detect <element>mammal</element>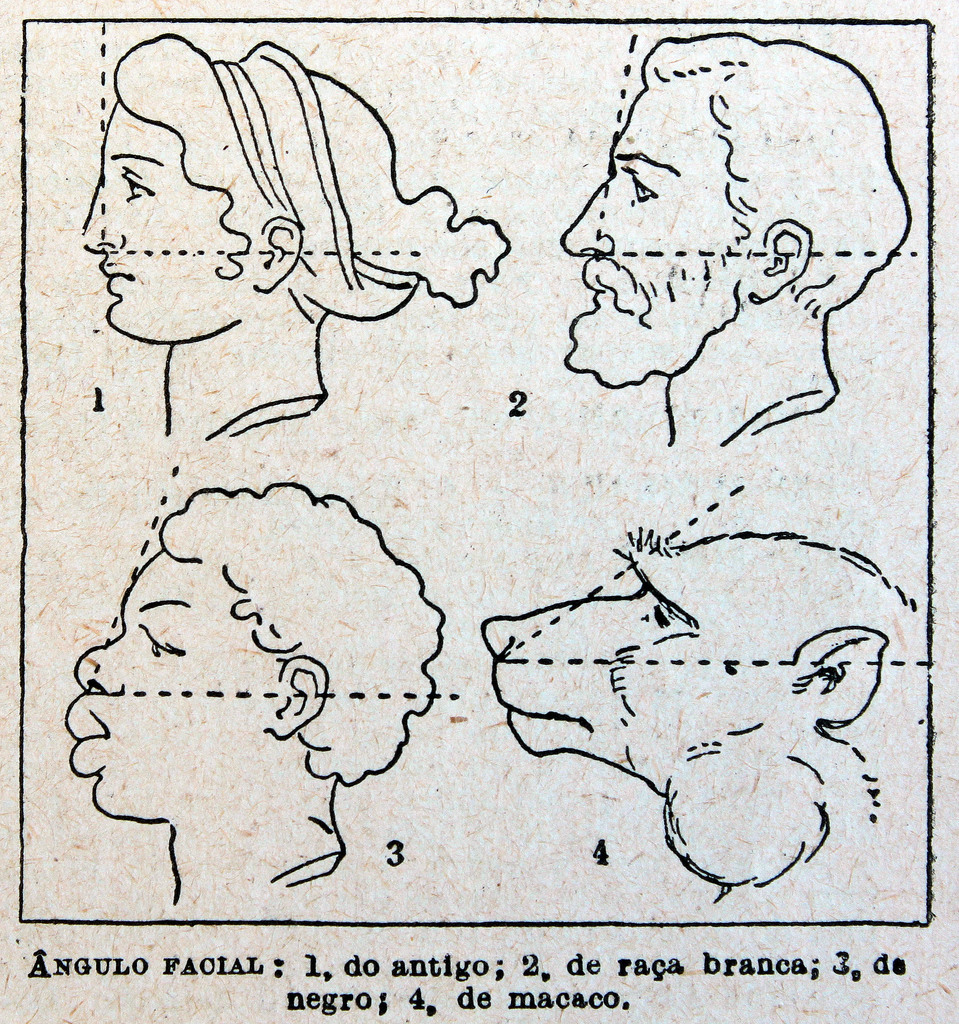
left=558, top=28, right=907, bottom=452
